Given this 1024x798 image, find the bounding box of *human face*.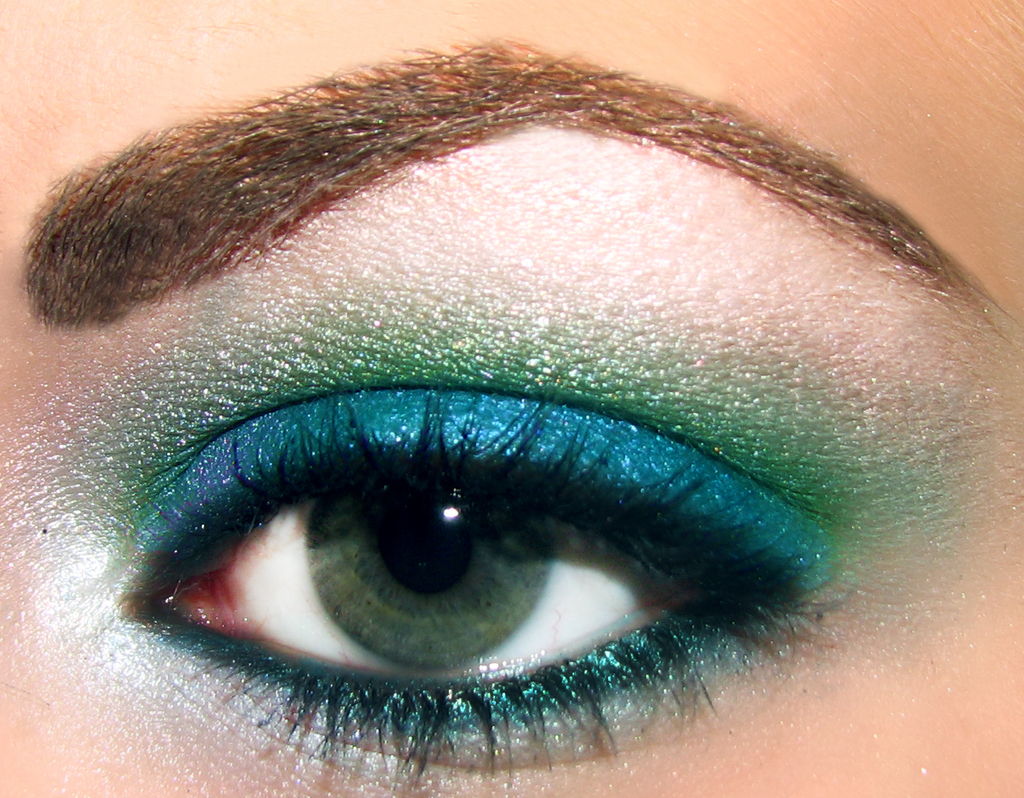
(0, 0, 1023, 797).
